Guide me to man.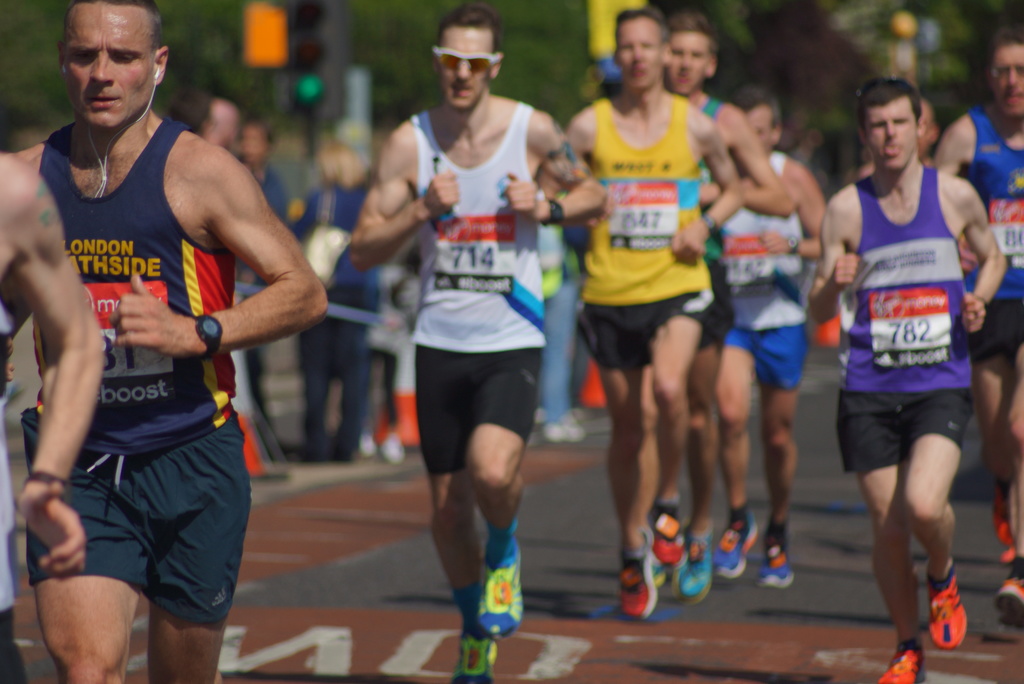
Guidance: x1=710, y1=87, x2=825, y2=594.
